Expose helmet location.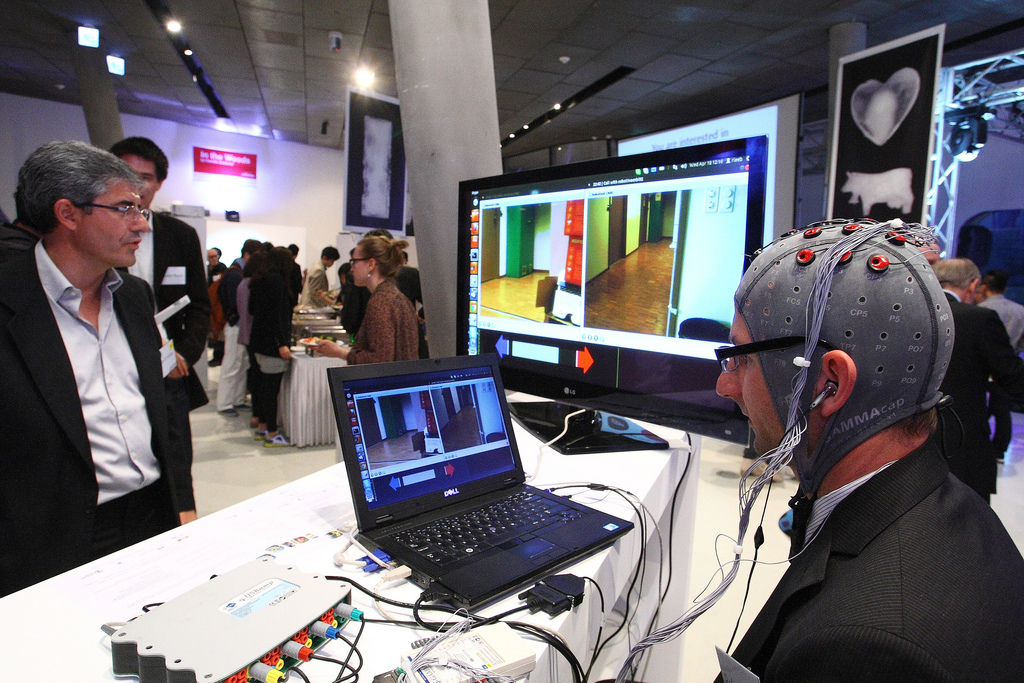
Exposed at 737/235/988/486.
